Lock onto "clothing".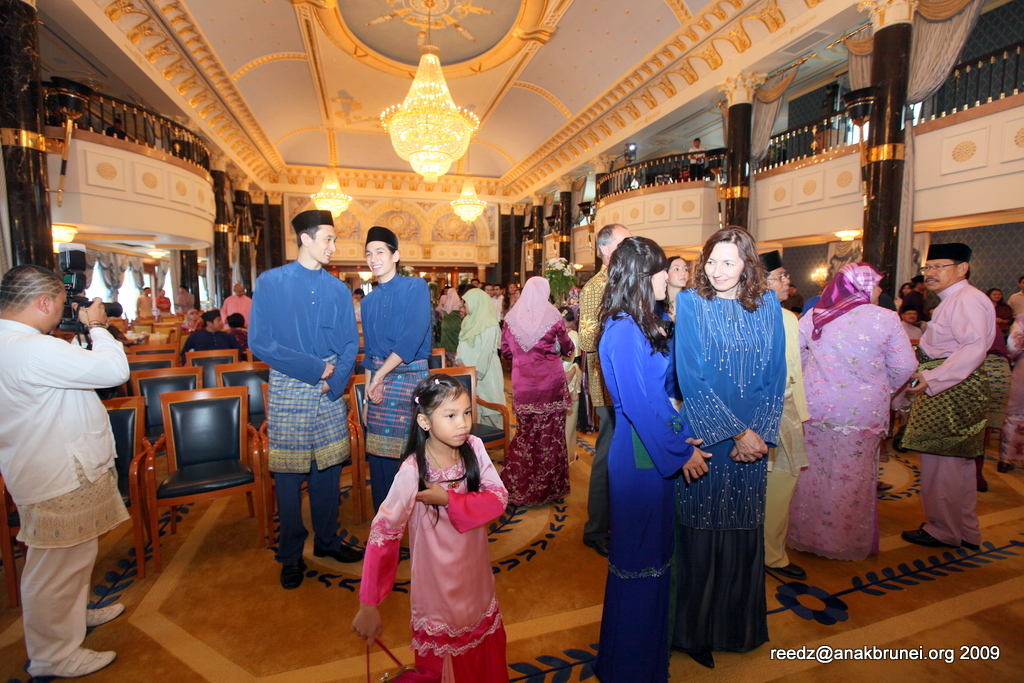
Locked: locate(448, 288, 507, 426).
